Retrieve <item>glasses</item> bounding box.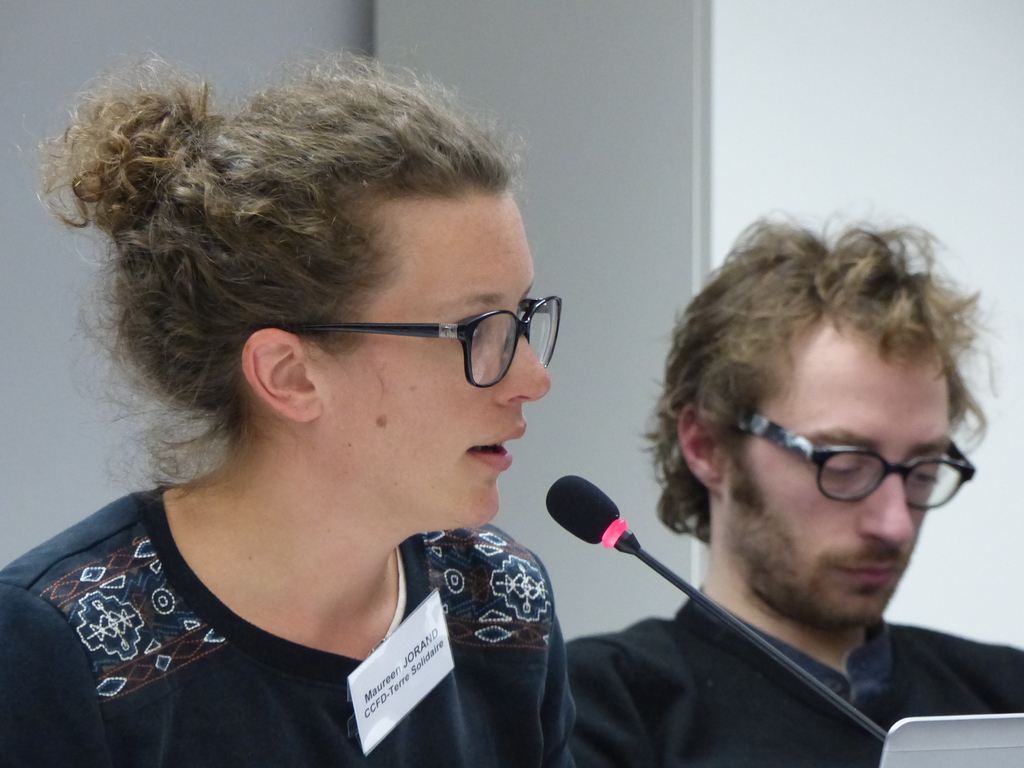
Bounding box: left=282, top=292, right=564, bottom=387.
